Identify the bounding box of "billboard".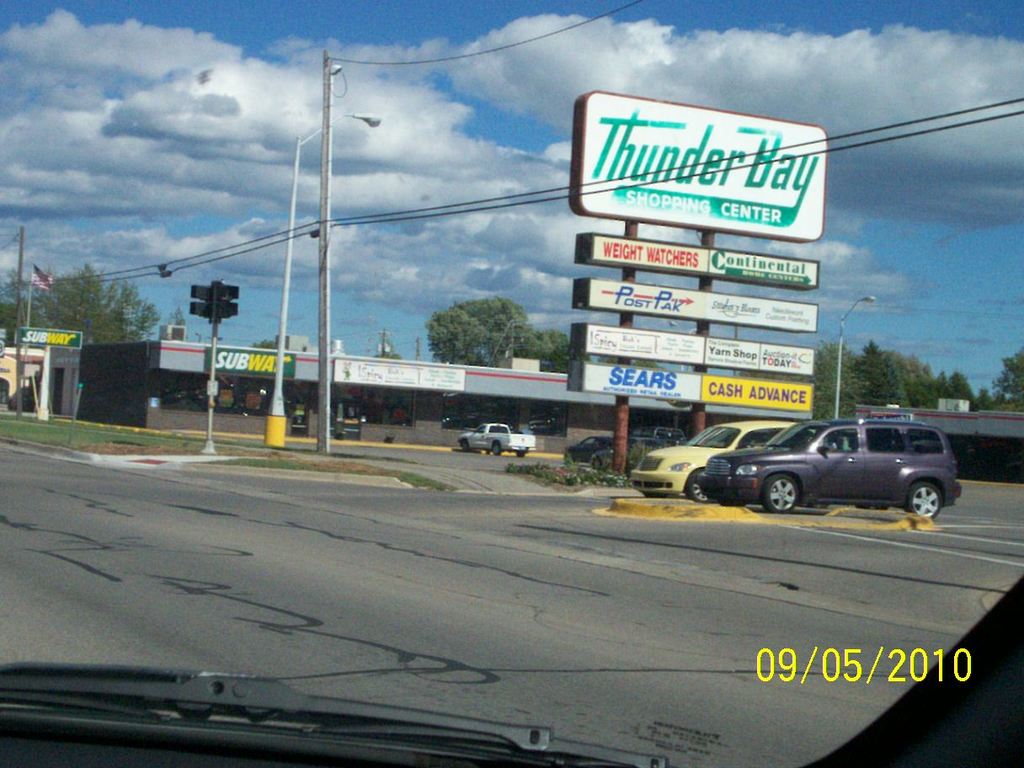
x1=0, y1=323, x2=80, y2=344.
